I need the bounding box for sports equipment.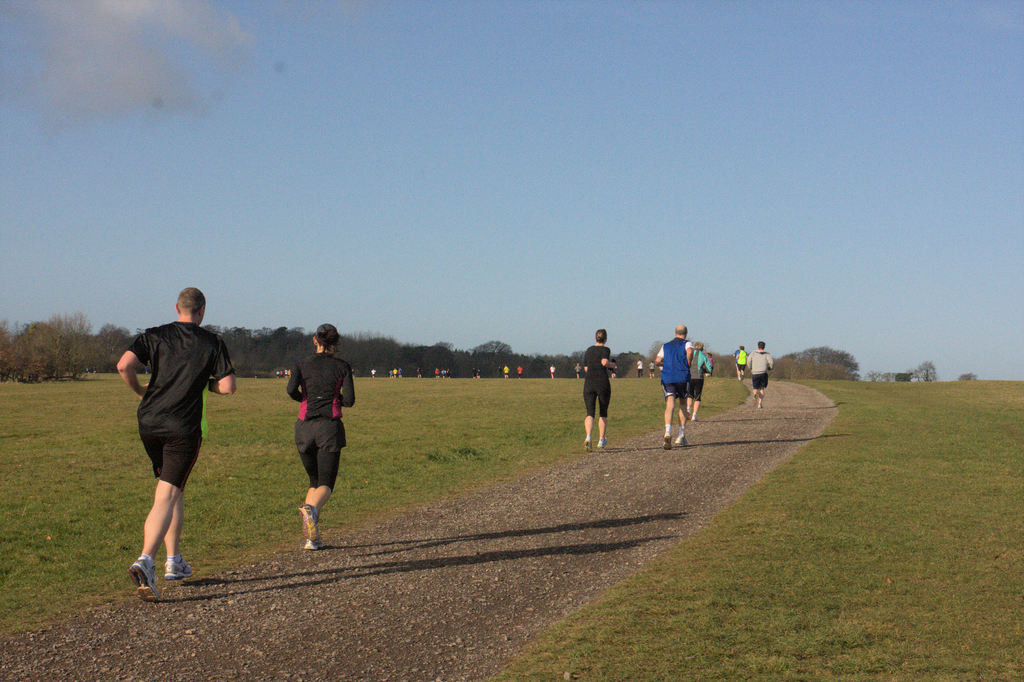
Here it is: {"x1": 674, "y1": 432, "x2": 685, "y2": 444}.
